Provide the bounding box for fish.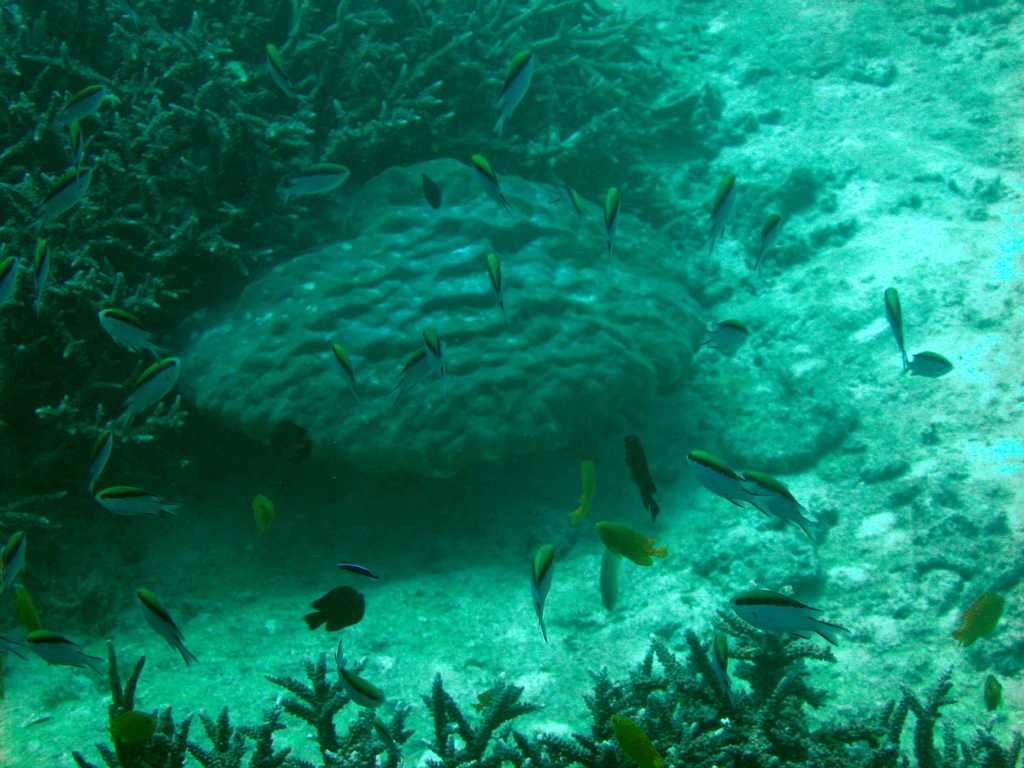
[422, 329, 445, 390].
